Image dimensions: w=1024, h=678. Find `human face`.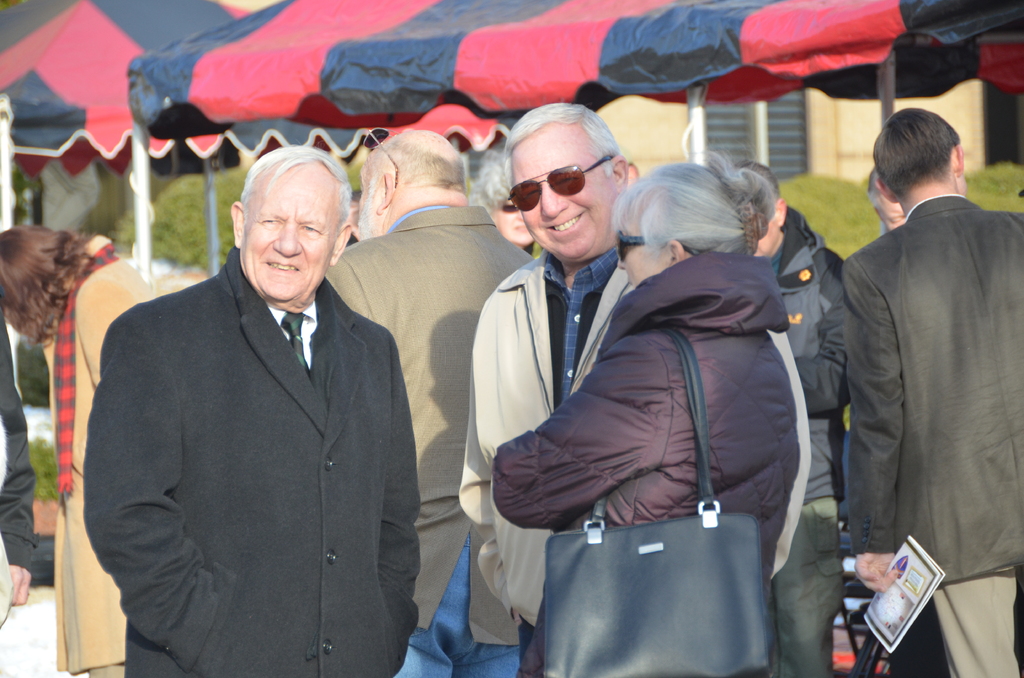
(left=516, top=123, right=614, bottom=248).
